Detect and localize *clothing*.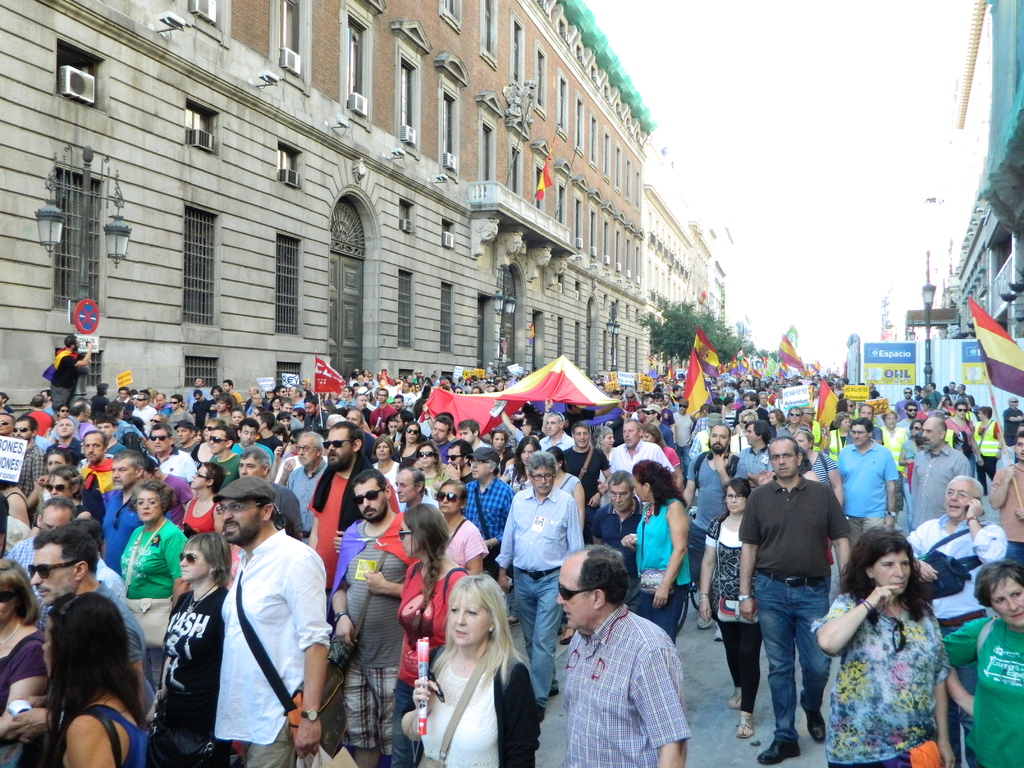
Localized at [x1=911, y1=439, x2=971, y2=529].
